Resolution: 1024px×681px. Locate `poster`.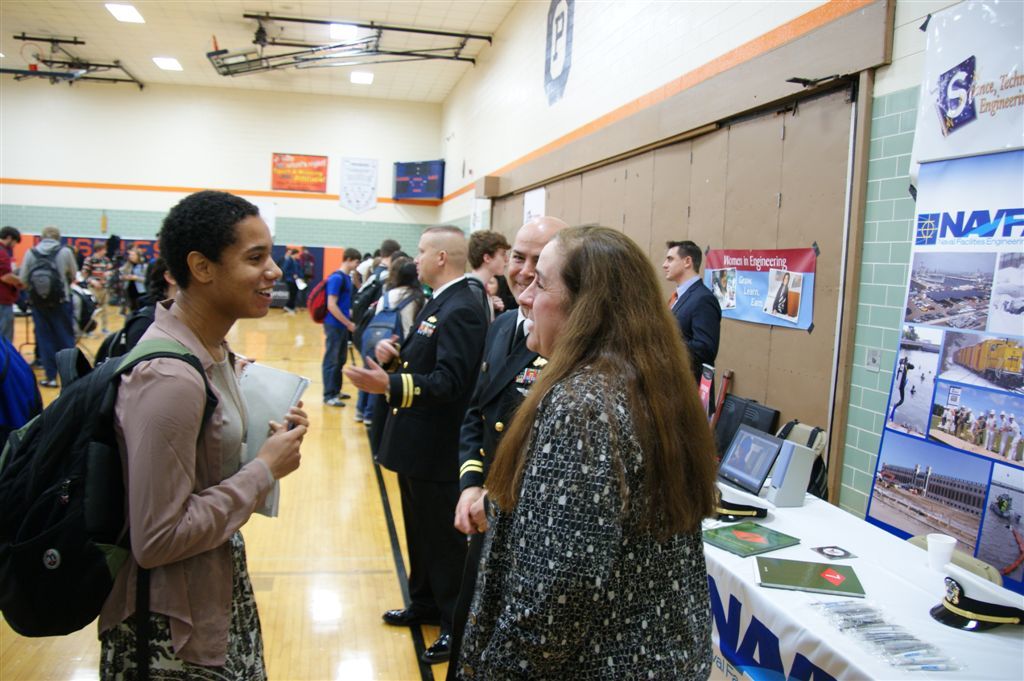
[701, 249, 818, 326].
